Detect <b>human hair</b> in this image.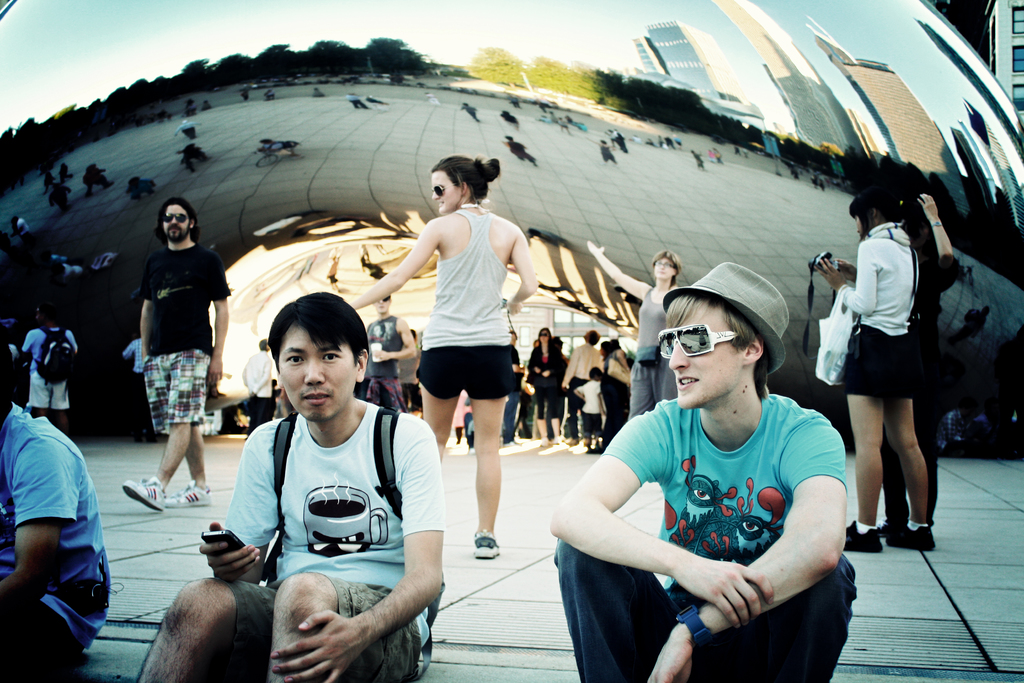
Detection: Rect(420, 151, 496, 211).
